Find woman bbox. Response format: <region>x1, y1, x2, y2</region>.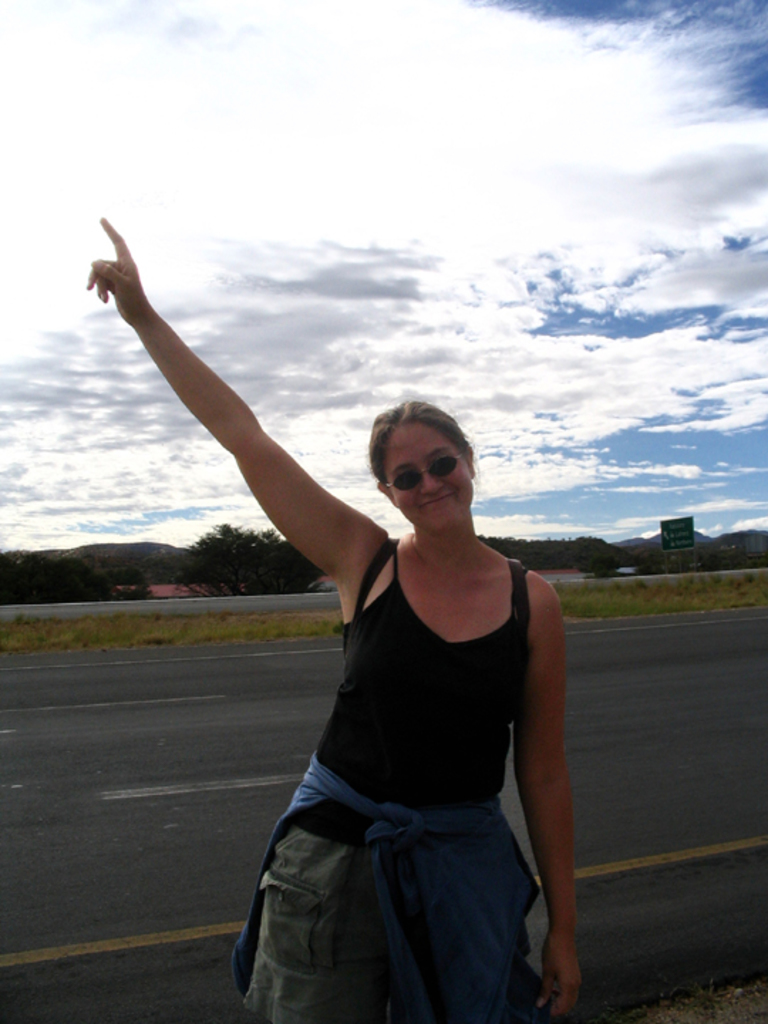
<region>144, 272, 556, 1023</region>.
